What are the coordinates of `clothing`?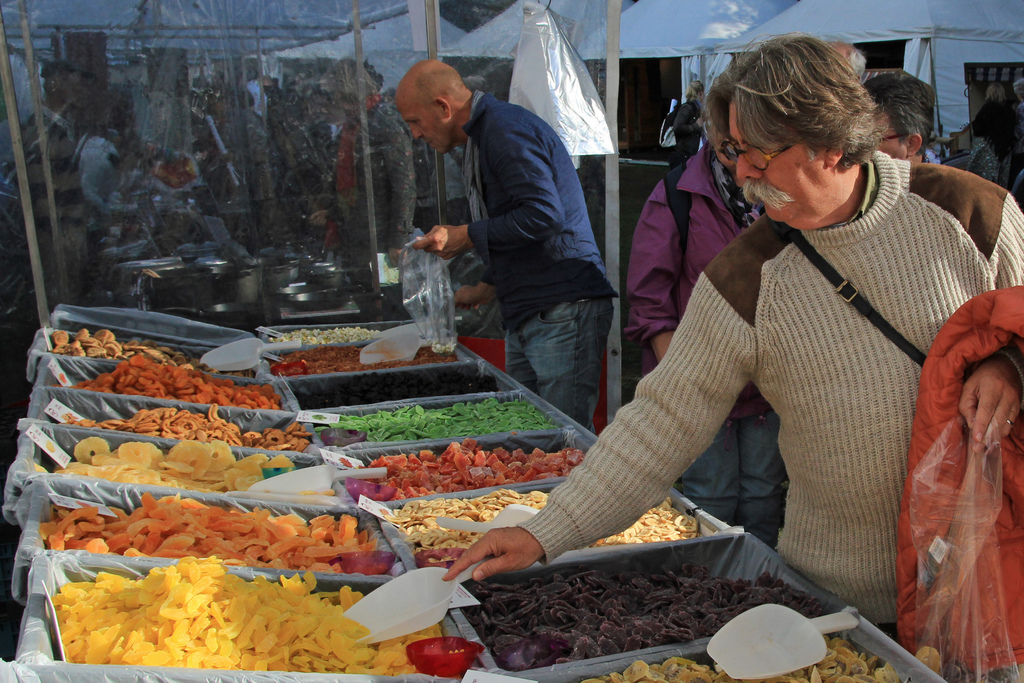
524/151/1023/622.
